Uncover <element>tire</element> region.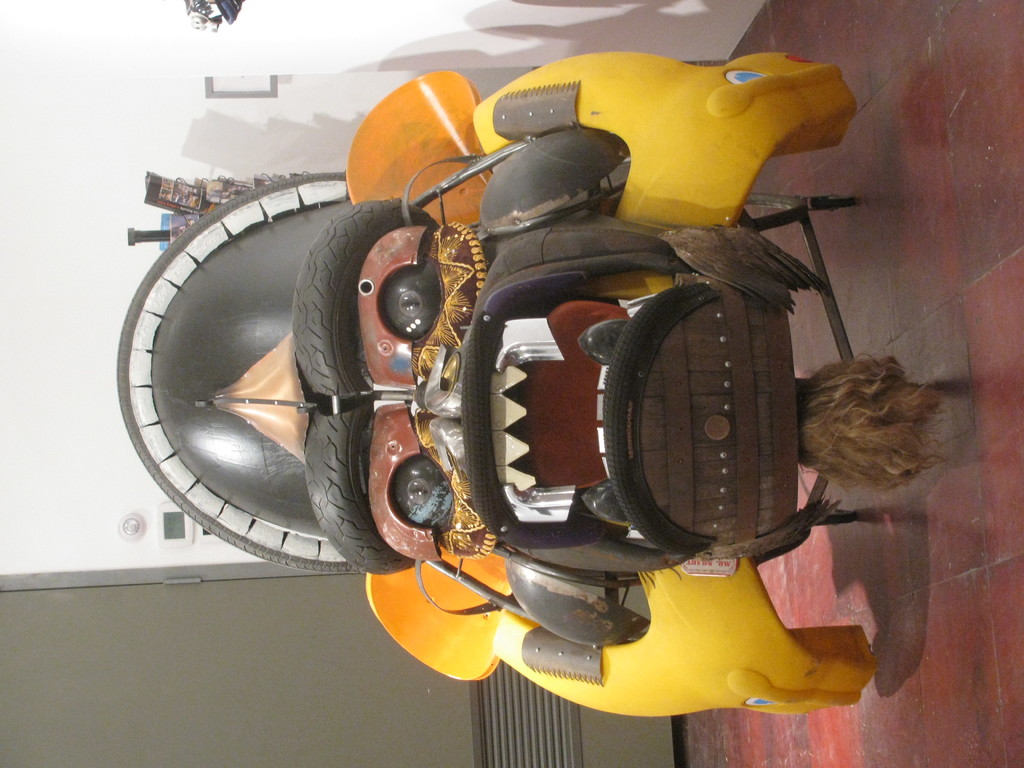
Uncovered: 817,504,858,525.
